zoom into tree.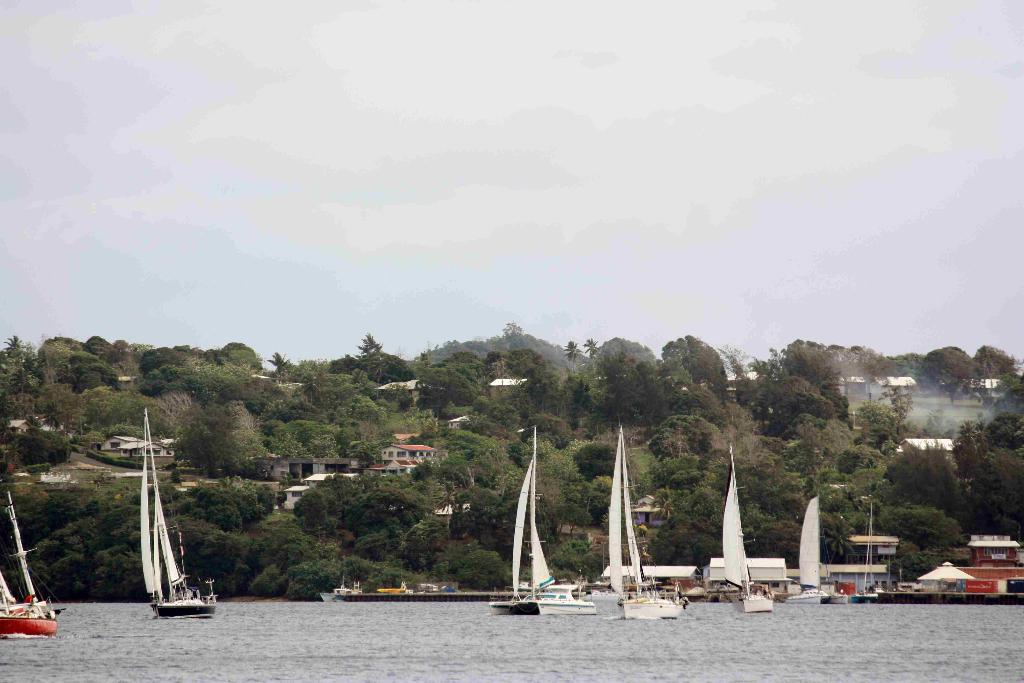
Zoom target: (x1=253, y1=522, x2=349, y2=604).
